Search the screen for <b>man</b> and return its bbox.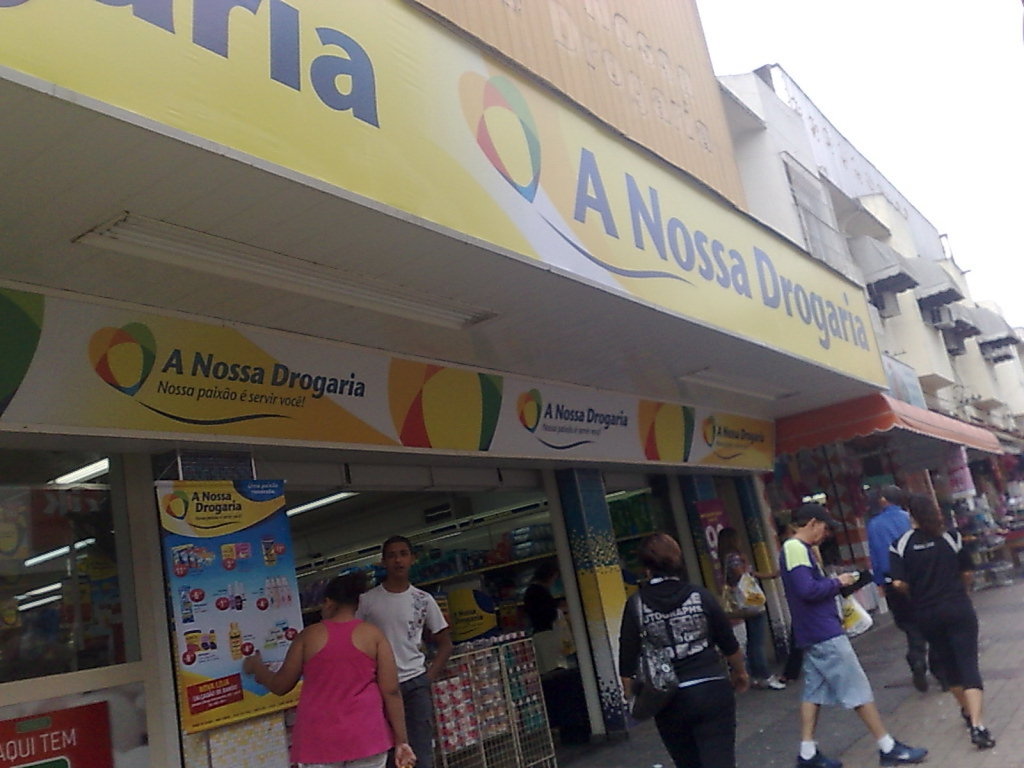
Found: l=349, t=534, r=452, b=767.
